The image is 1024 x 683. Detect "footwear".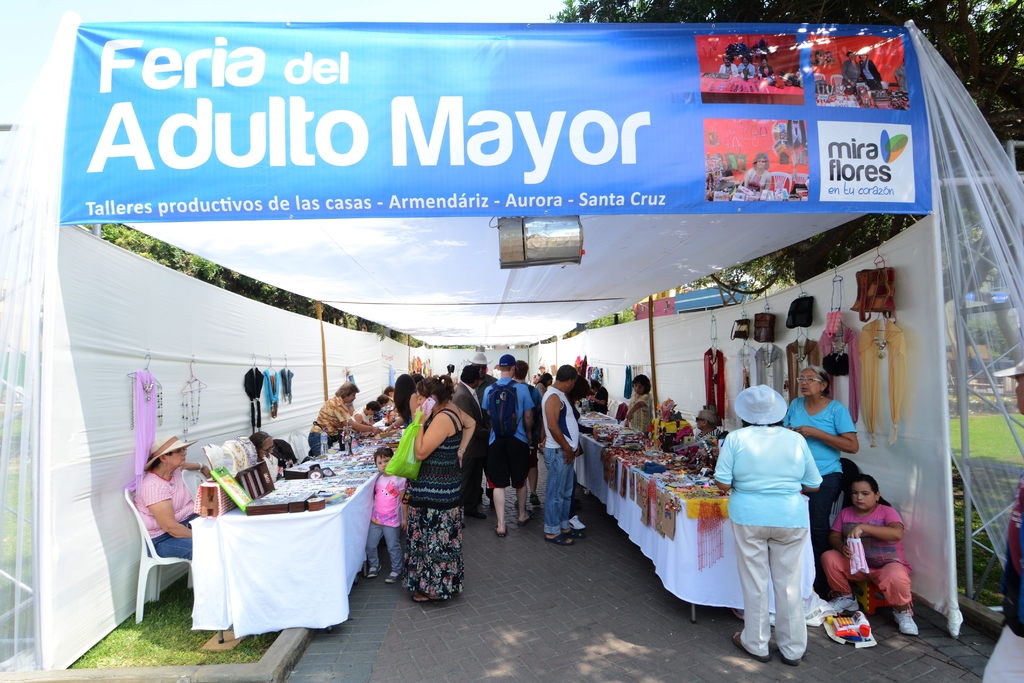
Detection: l=530, t=494, r=540, b=506.
